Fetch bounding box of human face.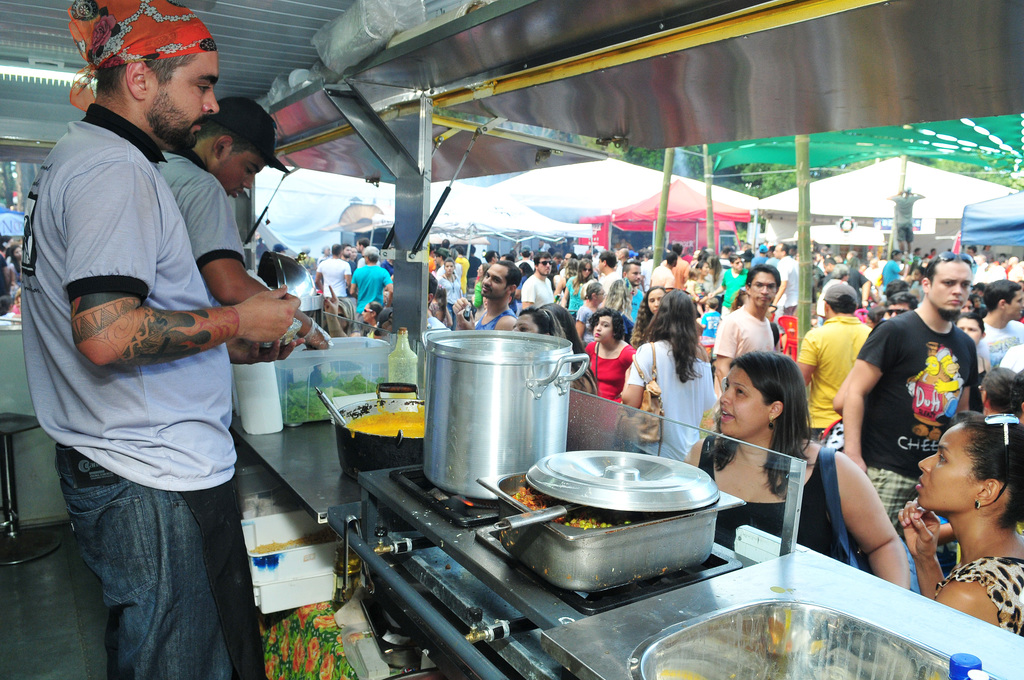
Bbox: <box>650,291,666,318</box>.
